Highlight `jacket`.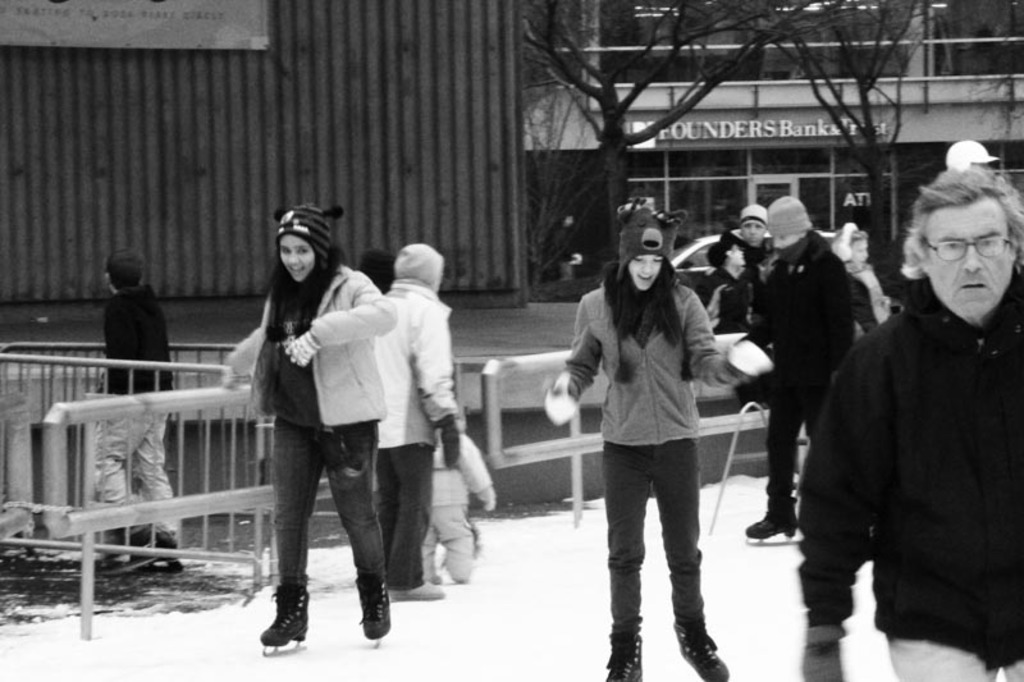
Highlighted region: locate(799, 271, 1023, 663).
